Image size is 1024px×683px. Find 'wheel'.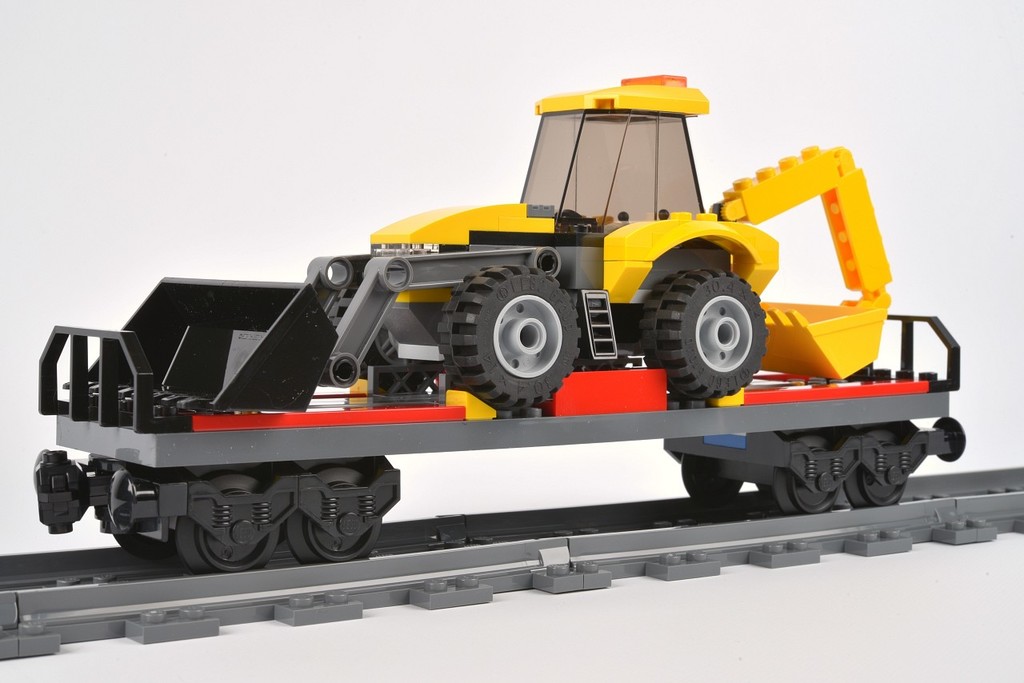
{"left": 769, "top": 435, "right": 842, "bottom": 516}.
